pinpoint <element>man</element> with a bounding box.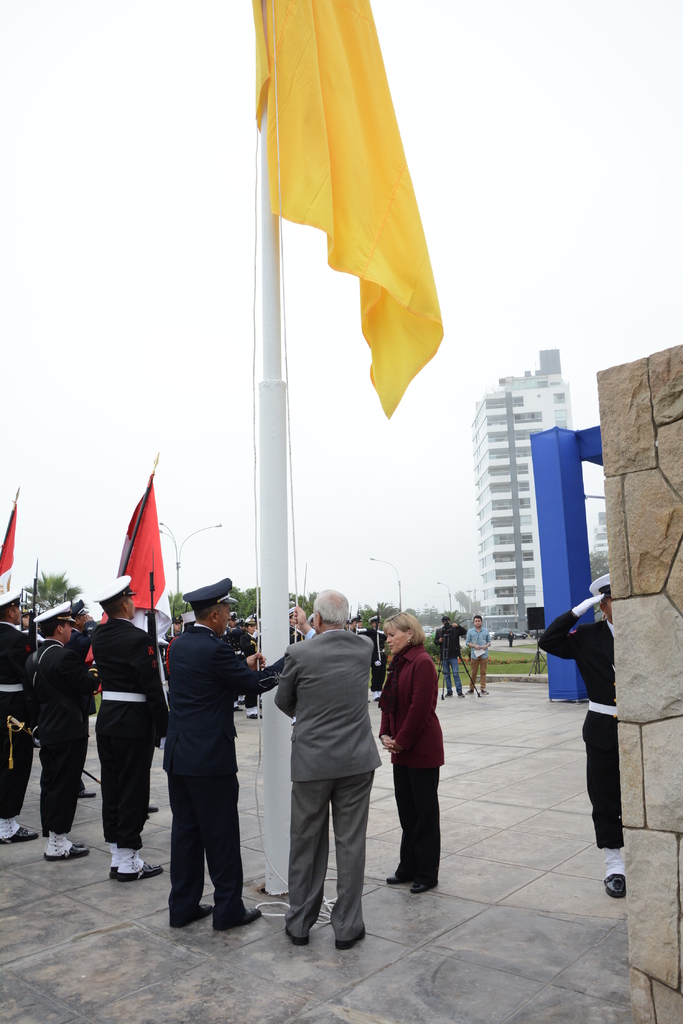
select_region(283, 604, 303, 647).
